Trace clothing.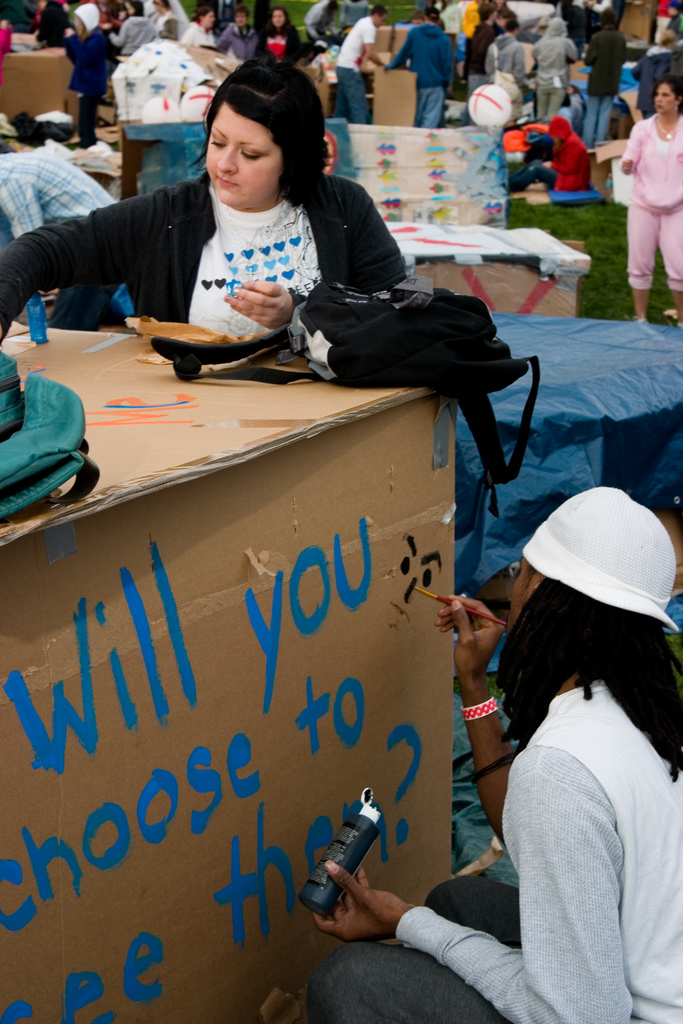
Traced to <bbox>378, 10, 454, 141</bbox>.
